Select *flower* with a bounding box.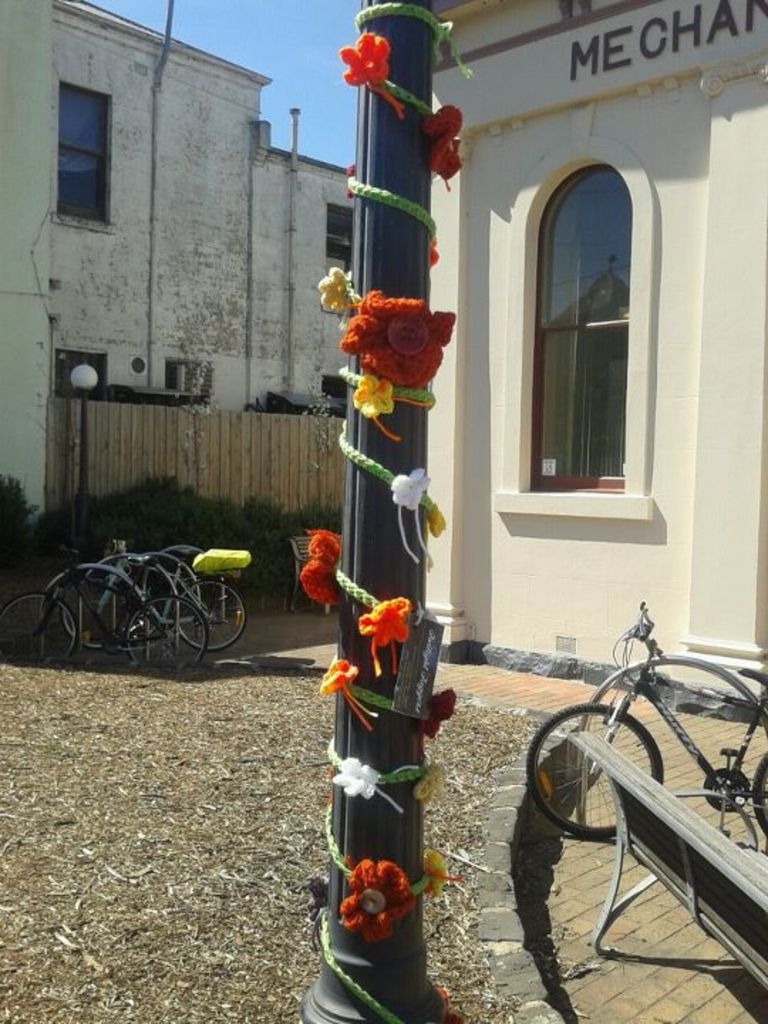
rect(353, 371, 397, 438).
